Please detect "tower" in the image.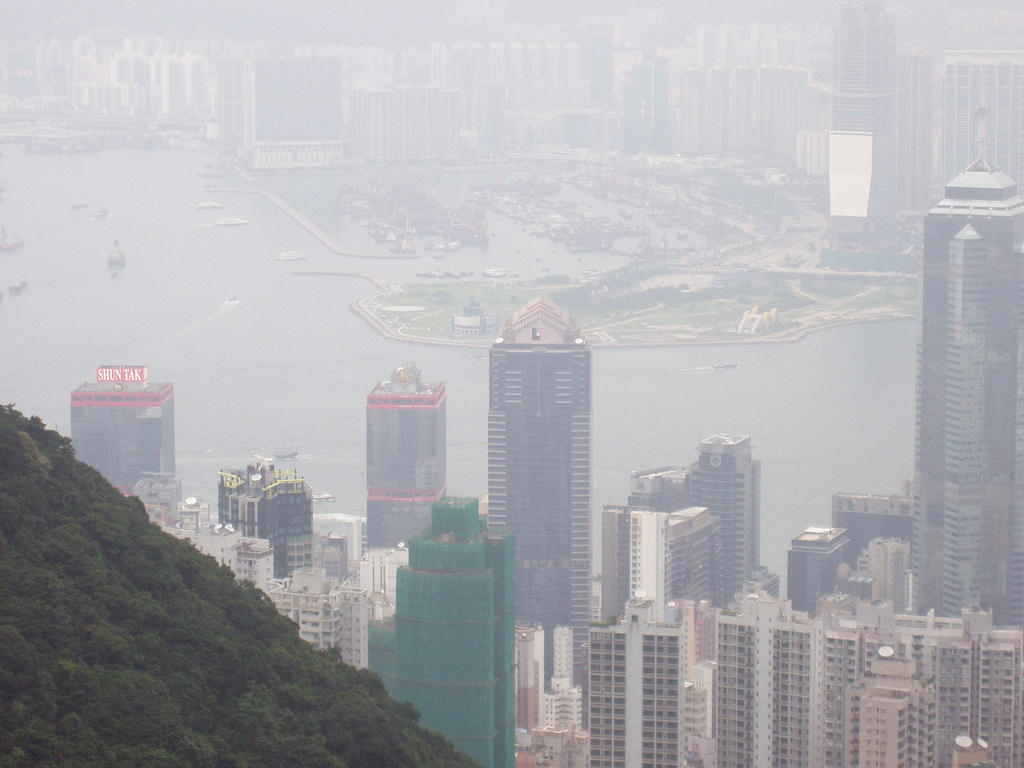
<bbox>931, 32, 1023, 219</bbox>.
